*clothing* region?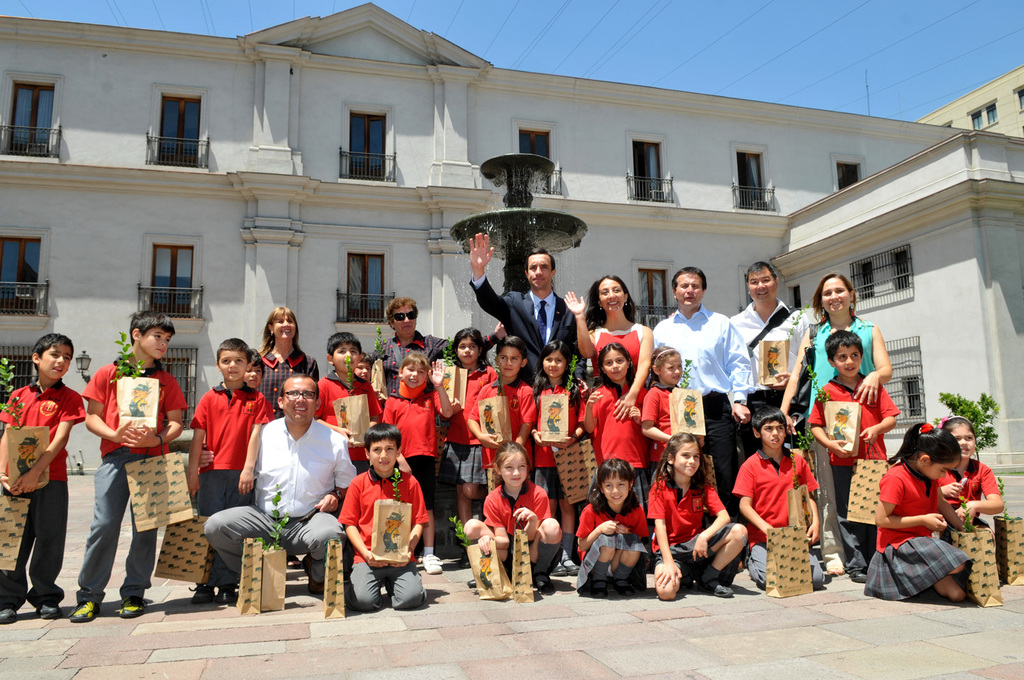
<box>85,358,184,599</box>
